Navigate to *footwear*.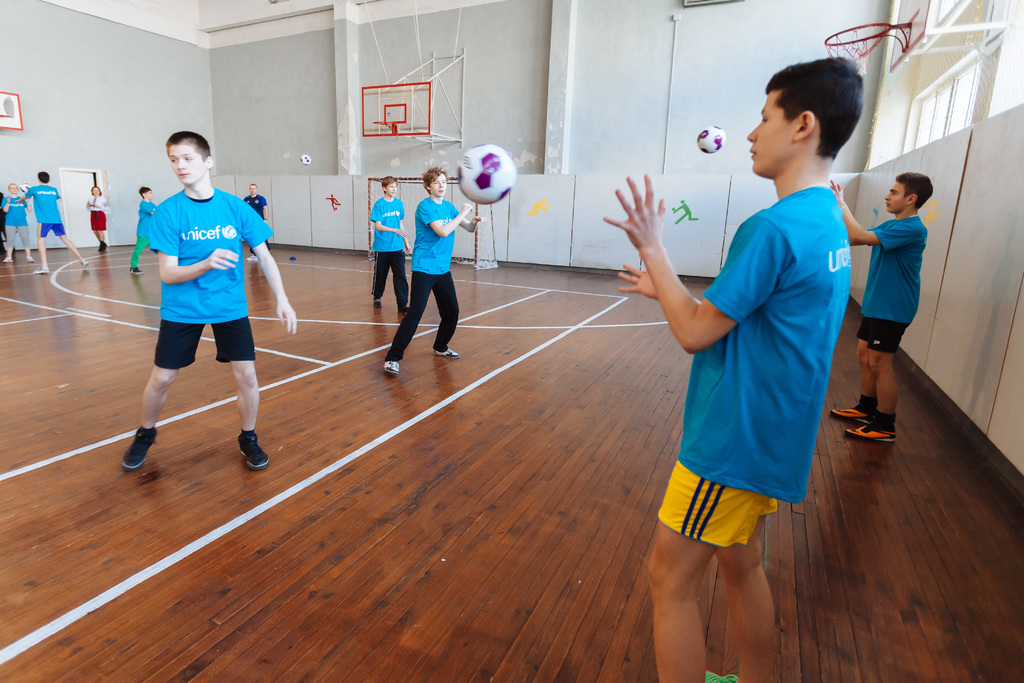
Navigation target: pyautogui.locateOnScreen(705, 668, 743, 682).
